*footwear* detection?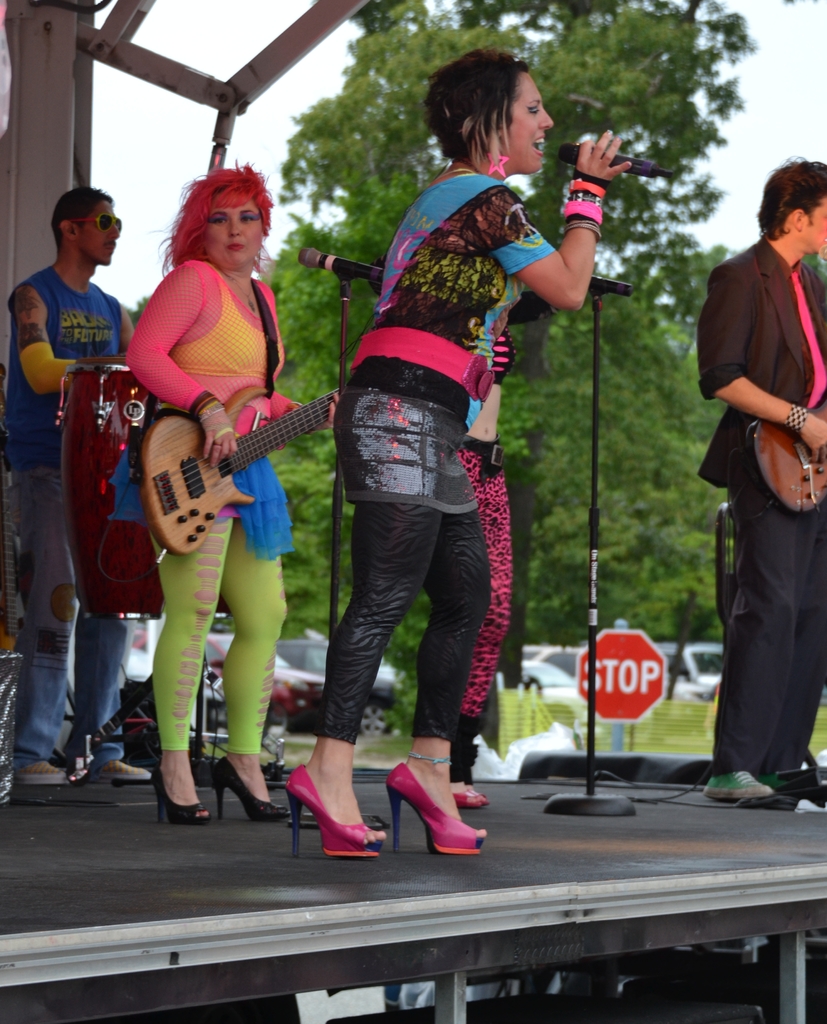
bbox(95, 755, 159, 789)
